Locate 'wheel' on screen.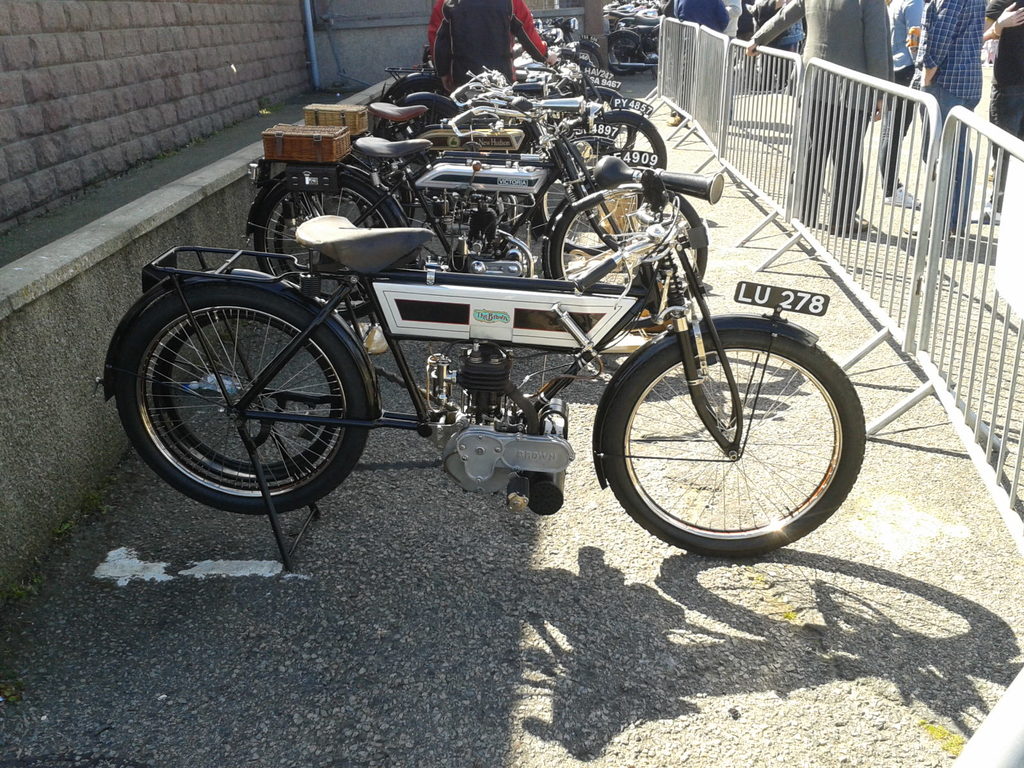
On screen at [left=127, top=264, right=378, bottom=515].
